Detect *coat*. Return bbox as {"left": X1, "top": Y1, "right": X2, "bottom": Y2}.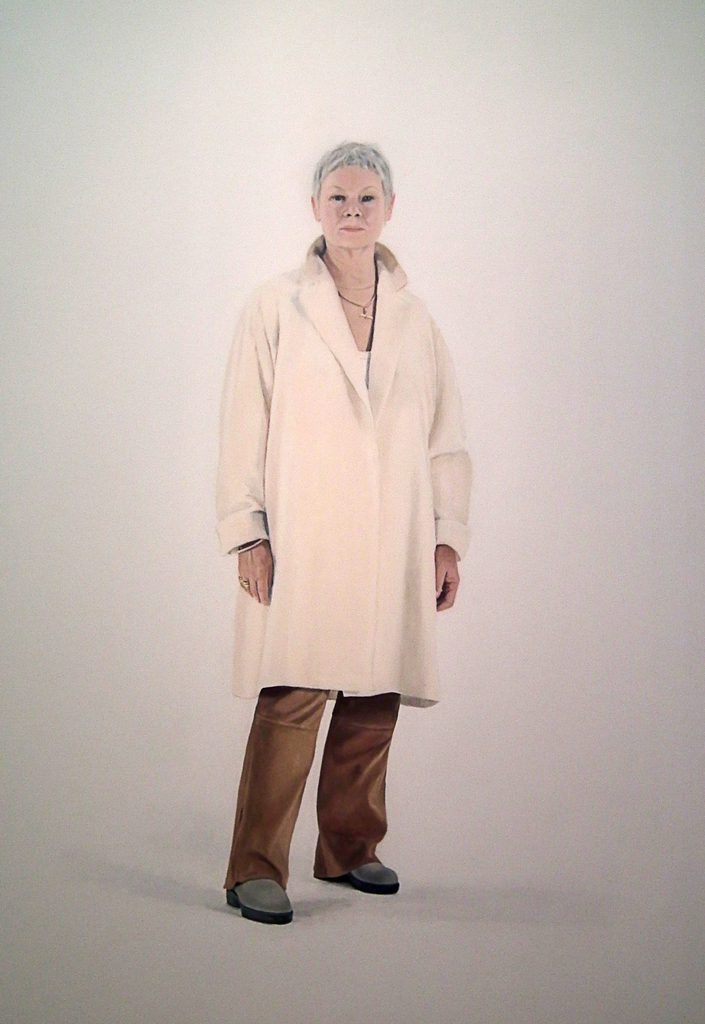
{"left": 215, "top": 187, "right": 474, "bottom": 778}.
